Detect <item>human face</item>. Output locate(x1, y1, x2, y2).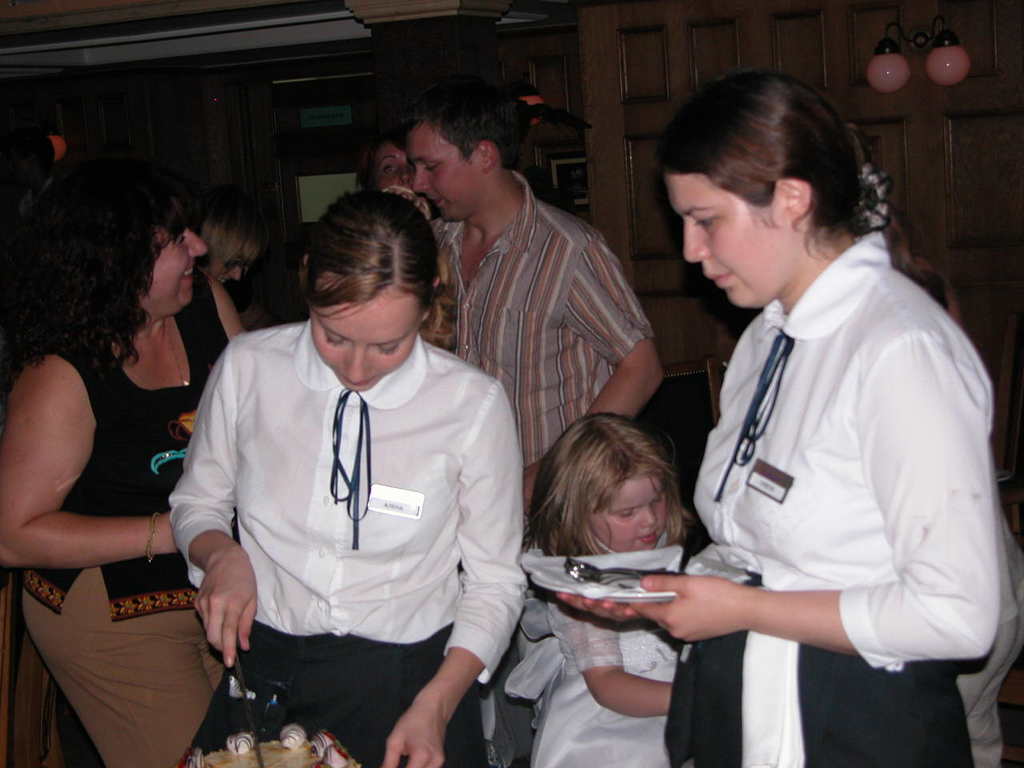
locate(145, 206, 211, 318).
